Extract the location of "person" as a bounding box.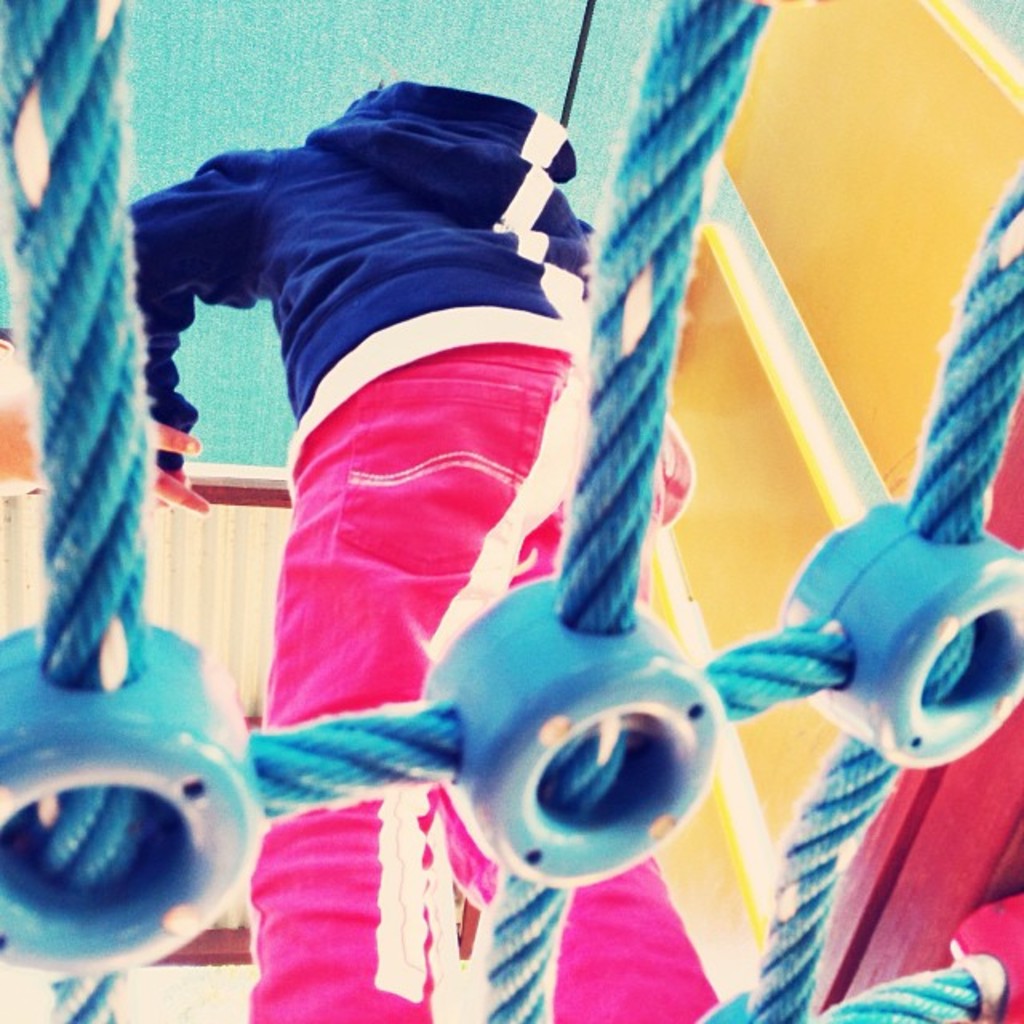
[left=66, top=42, right=790, bottom=986].
